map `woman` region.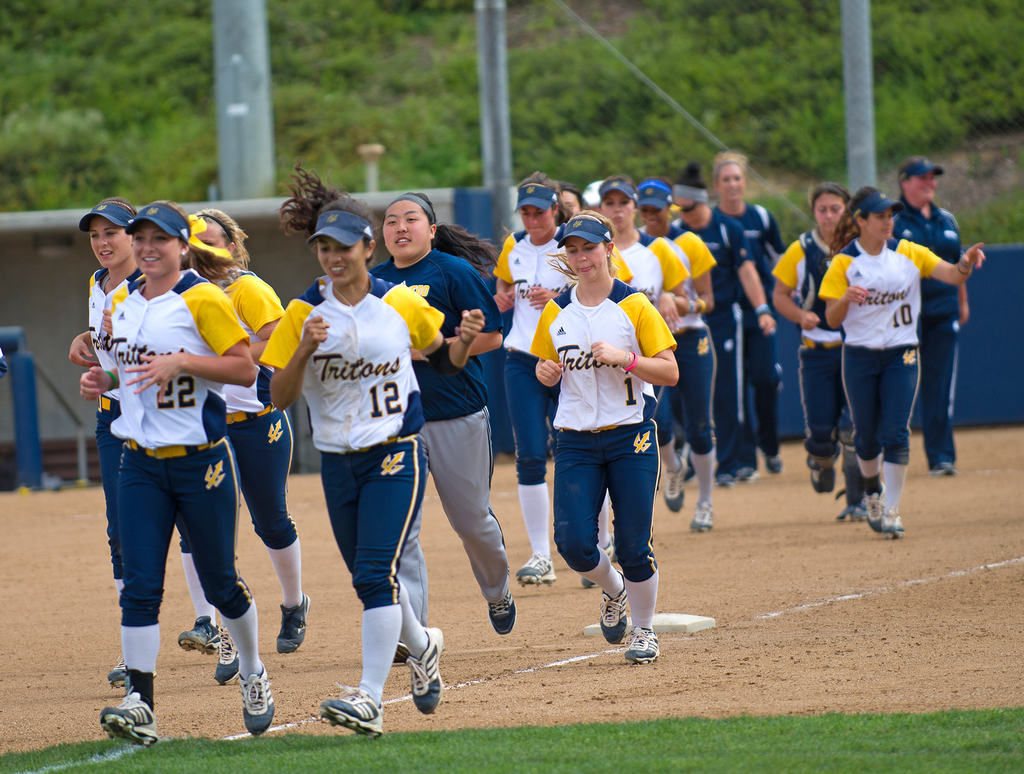
Mapped to l=72, t=202, r=284, b=754.
